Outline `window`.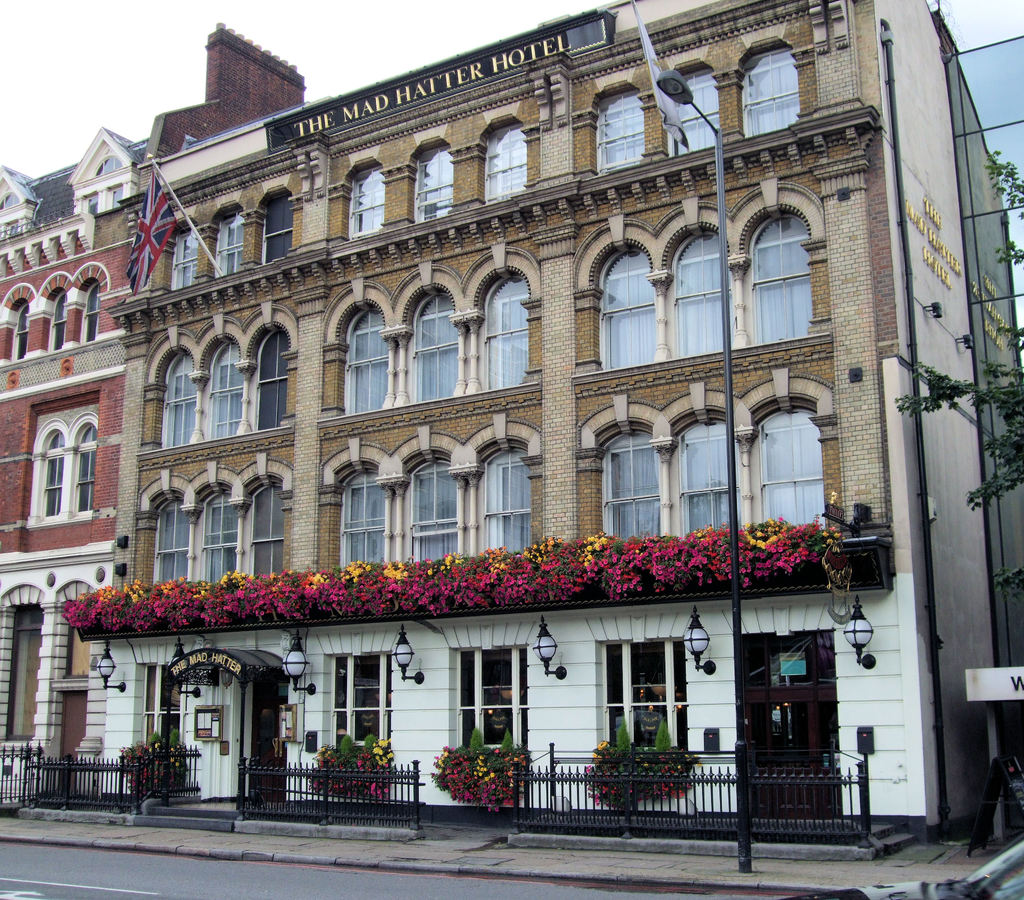
Outline: Rect(728, 179, 829, 348).
